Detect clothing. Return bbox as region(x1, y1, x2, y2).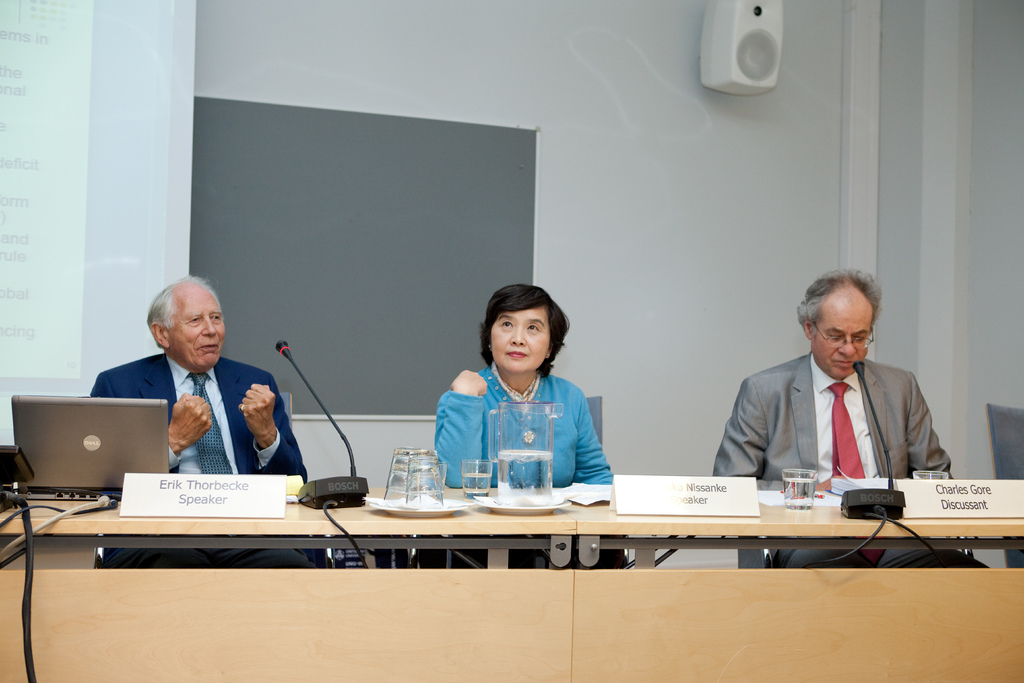
region(708, 350, 991, 571).
